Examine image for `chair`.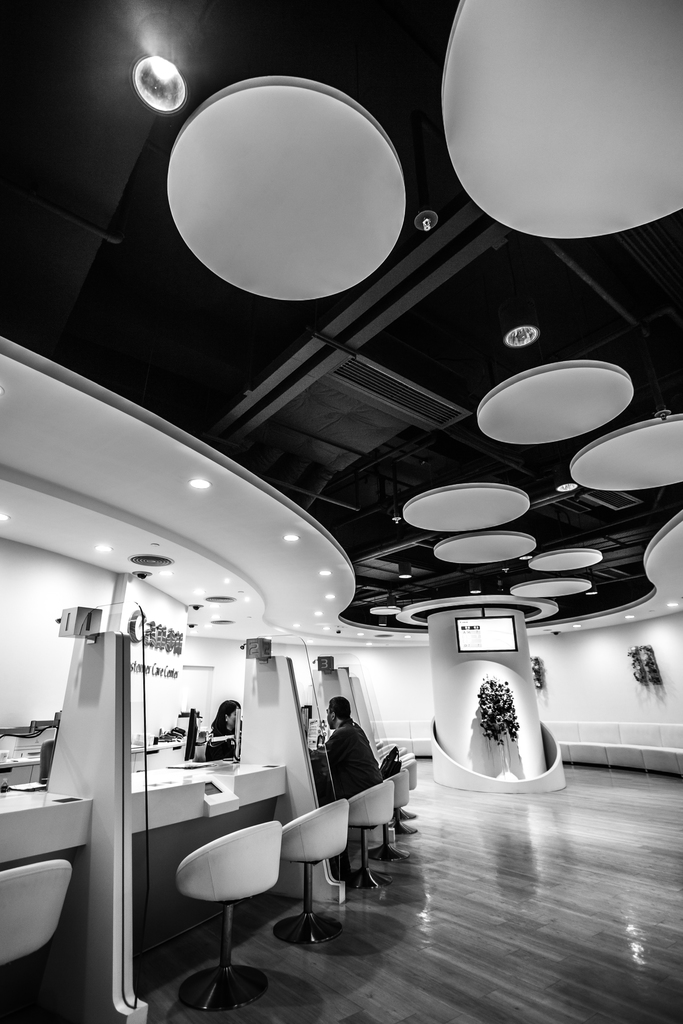
Examination result: pyautogui.locateOnScreen(0, 853, 71, 958).
